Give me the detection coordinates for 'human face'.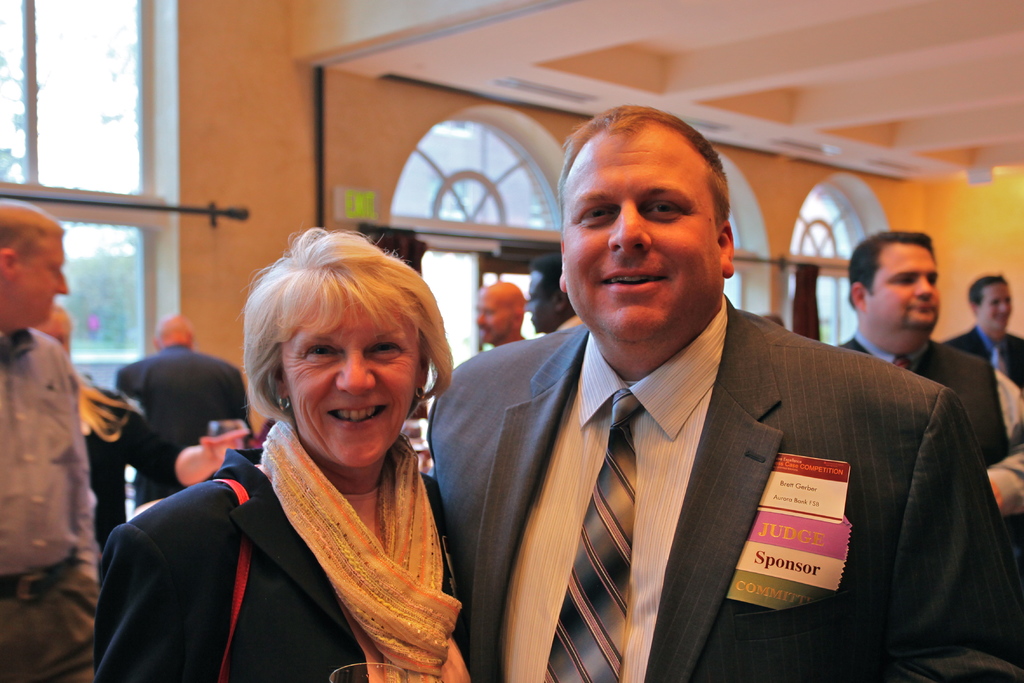
(x1=977, y1=281, x2=1012, y2=333).
